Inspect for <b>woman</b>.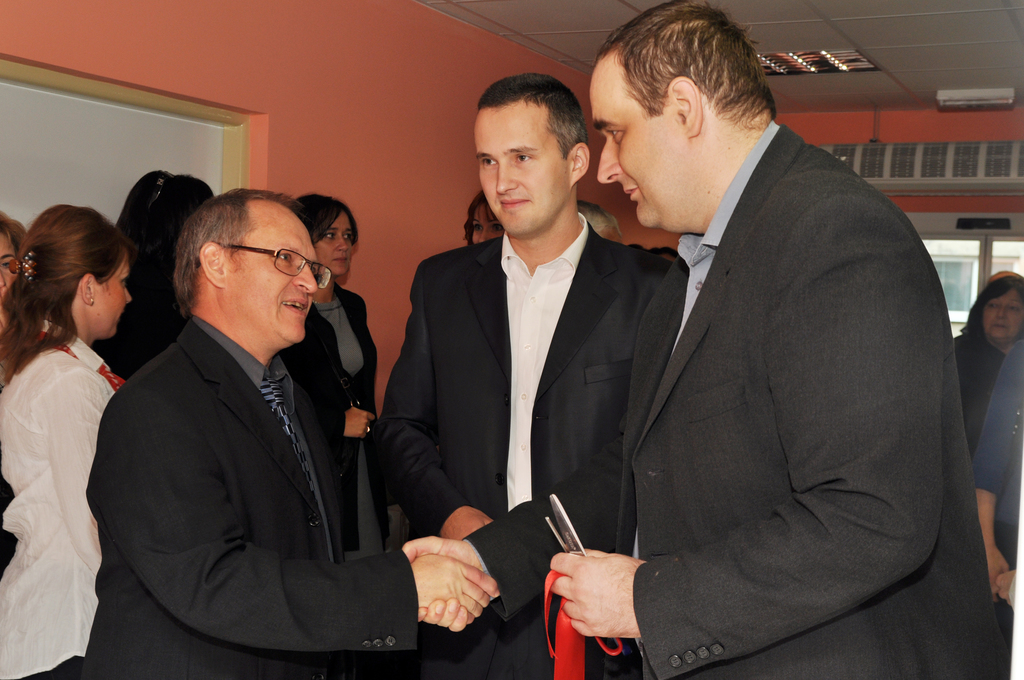
Inspection: left=0, top=200, right=133, bottom=679.
